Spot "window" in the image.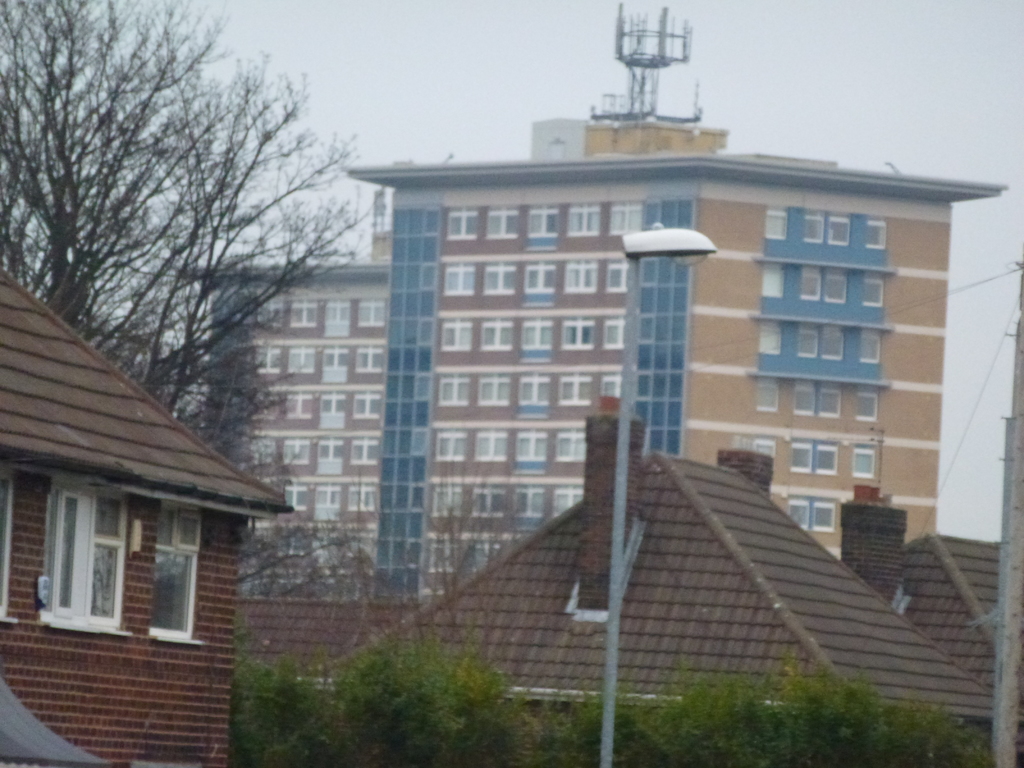
"window" found at (left=819, top=325, right=844, bottom=360).
